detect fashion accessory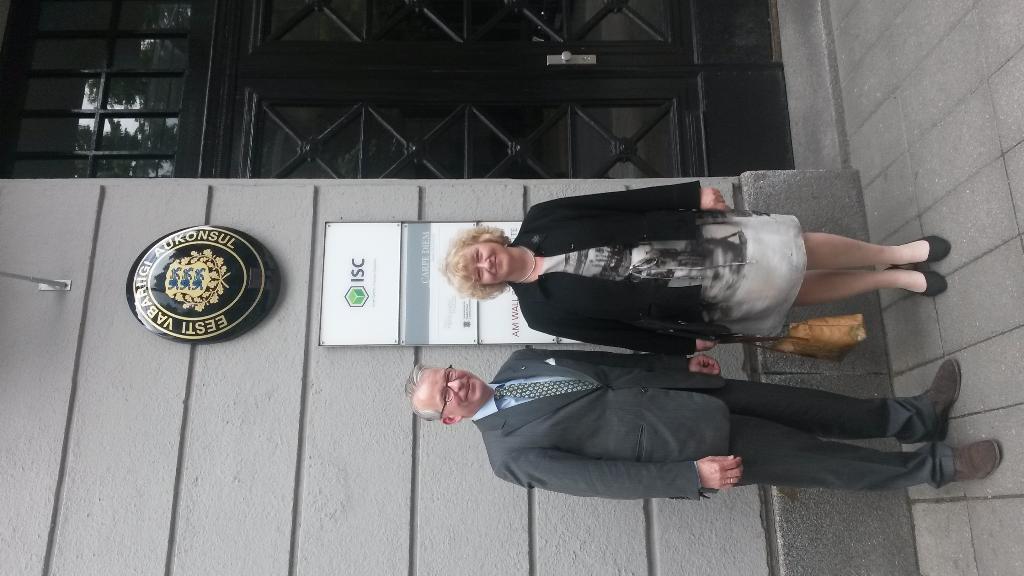
495 376 603 398
